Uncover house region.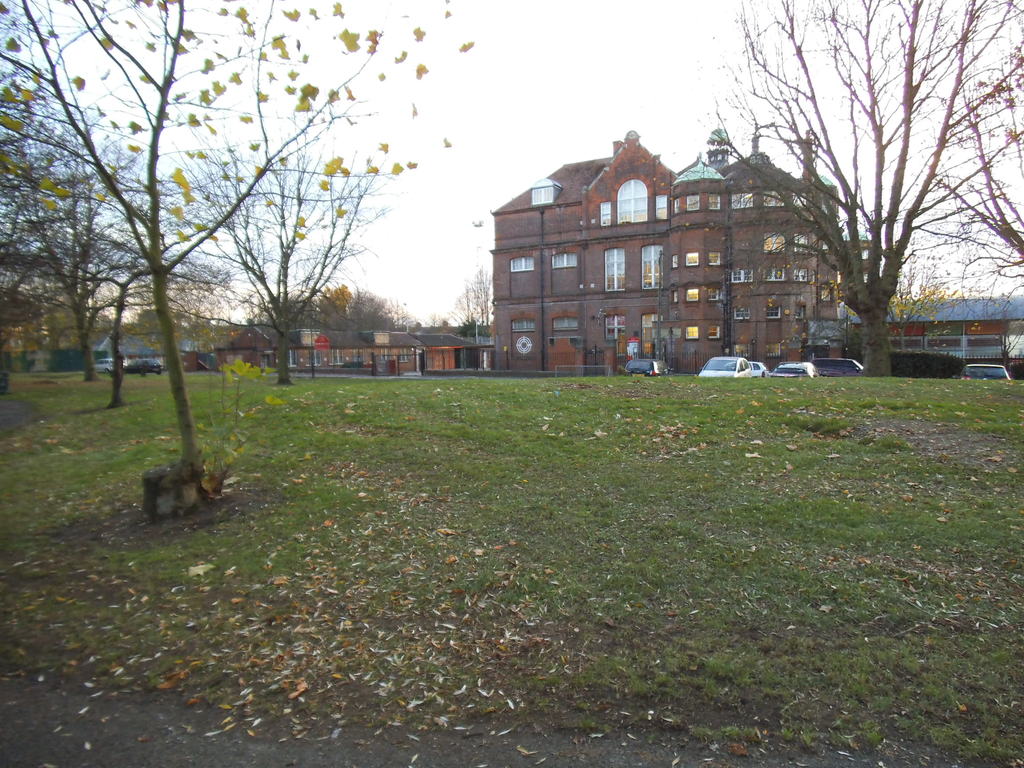
Uncovered: (x1=110, y1=303, x2=191, y2=367).
